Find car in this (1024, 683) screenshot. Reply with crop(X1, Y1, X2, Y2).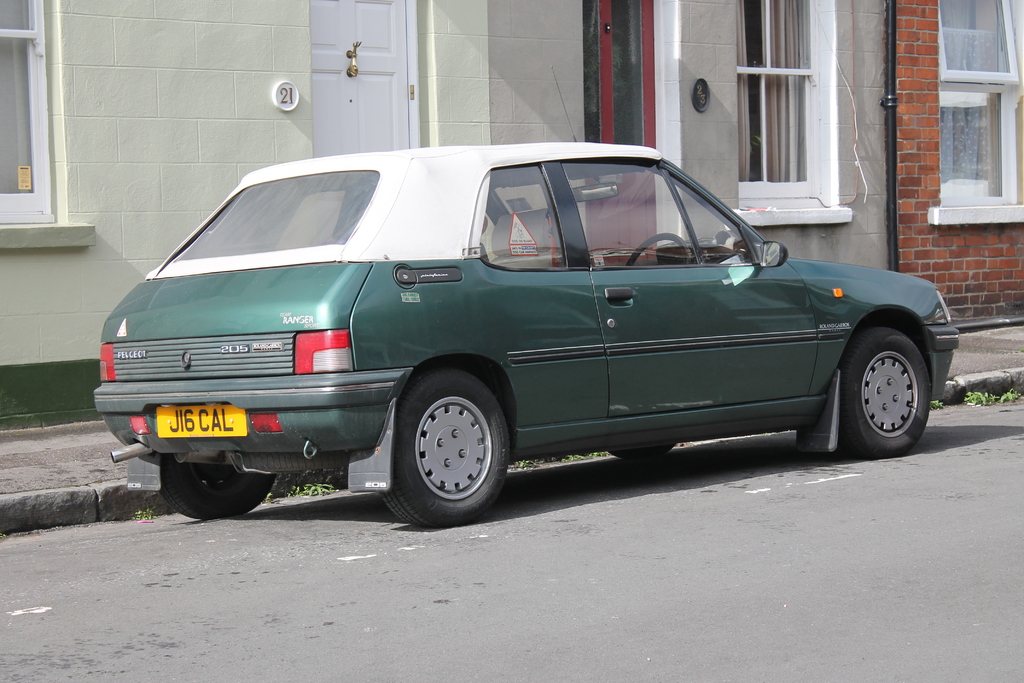
crop(92, 149, 961, 534).
